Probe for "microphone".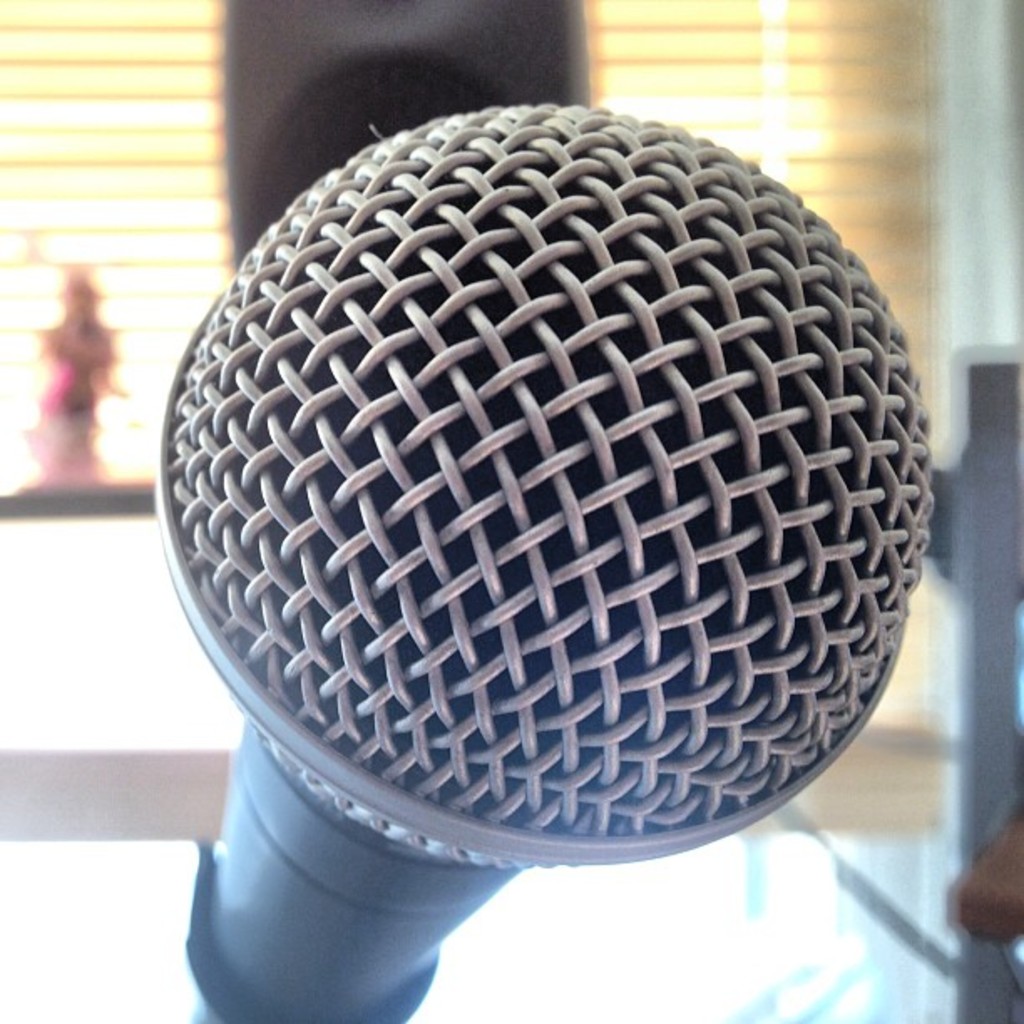
Probe result: Rect(152, 105, 939, 1022).
